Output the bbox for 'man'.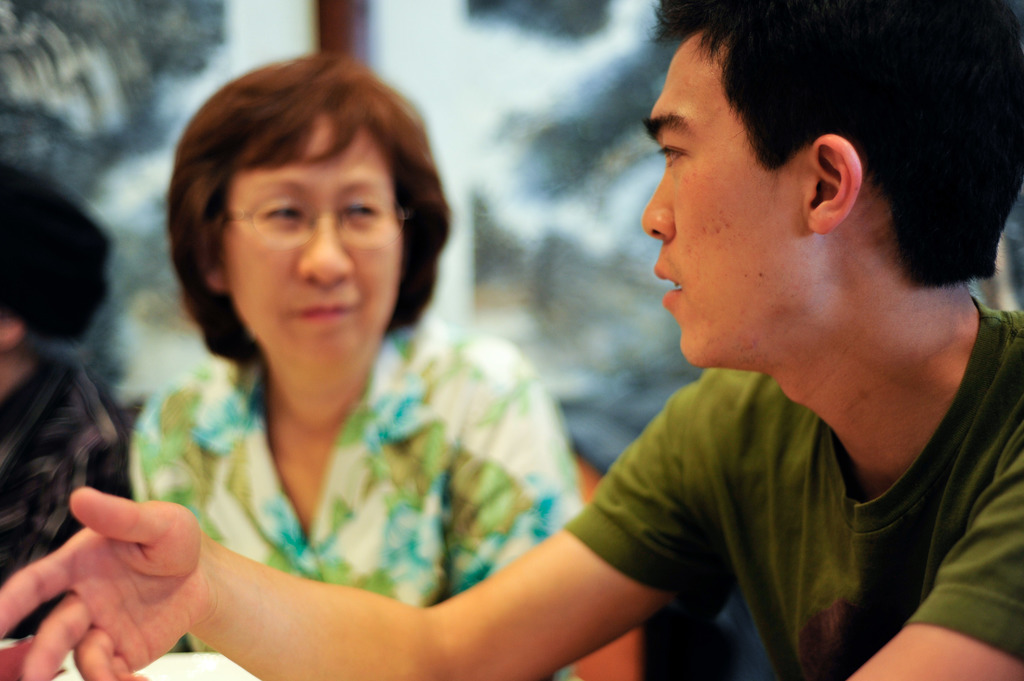
0:184:142:679.
